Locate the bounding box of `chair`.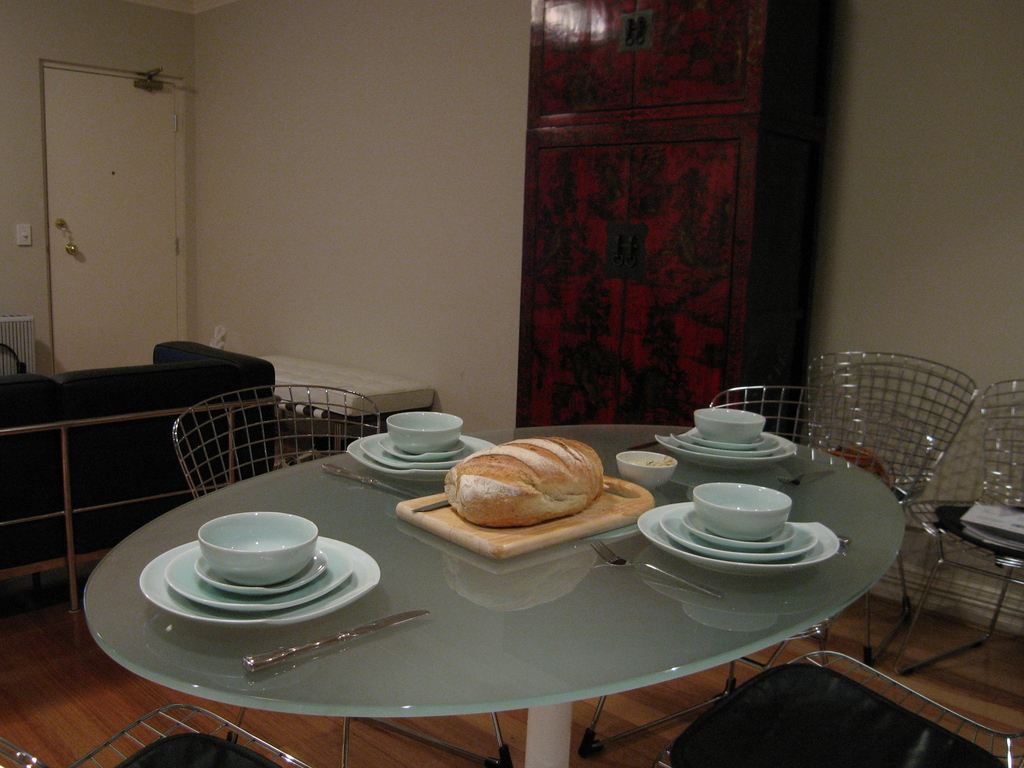
Bounding box: <region>572, 387, 931, 759</region>.
